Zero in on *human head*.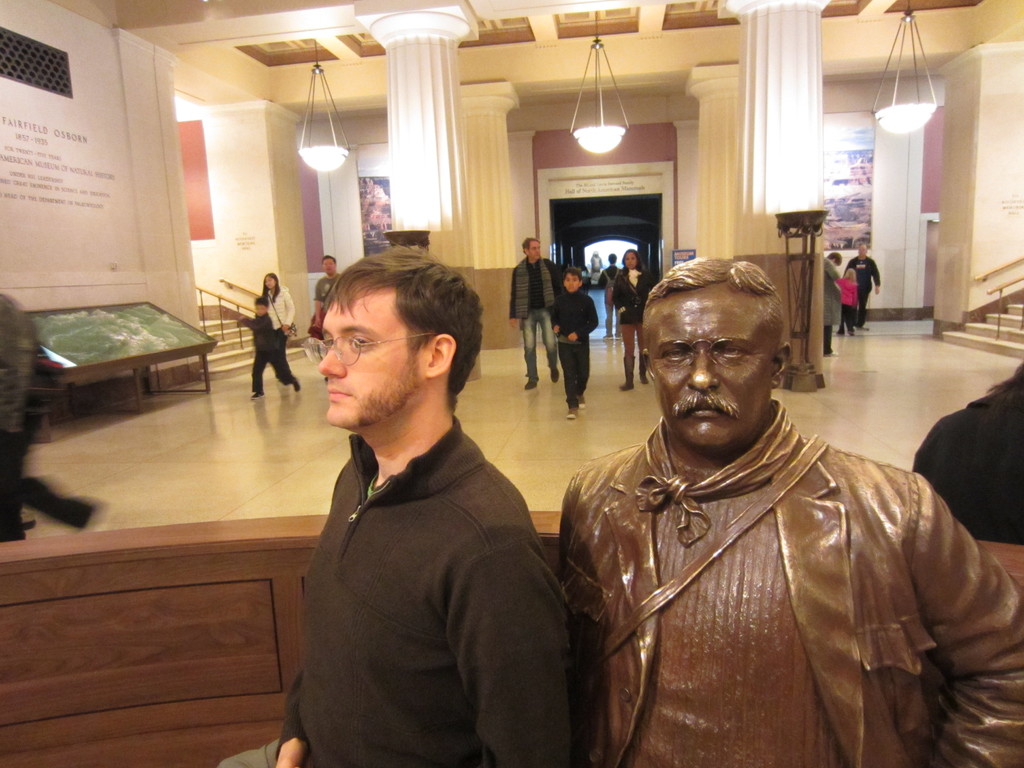
Zeroed in: detection(842, 267, 857, 279).
